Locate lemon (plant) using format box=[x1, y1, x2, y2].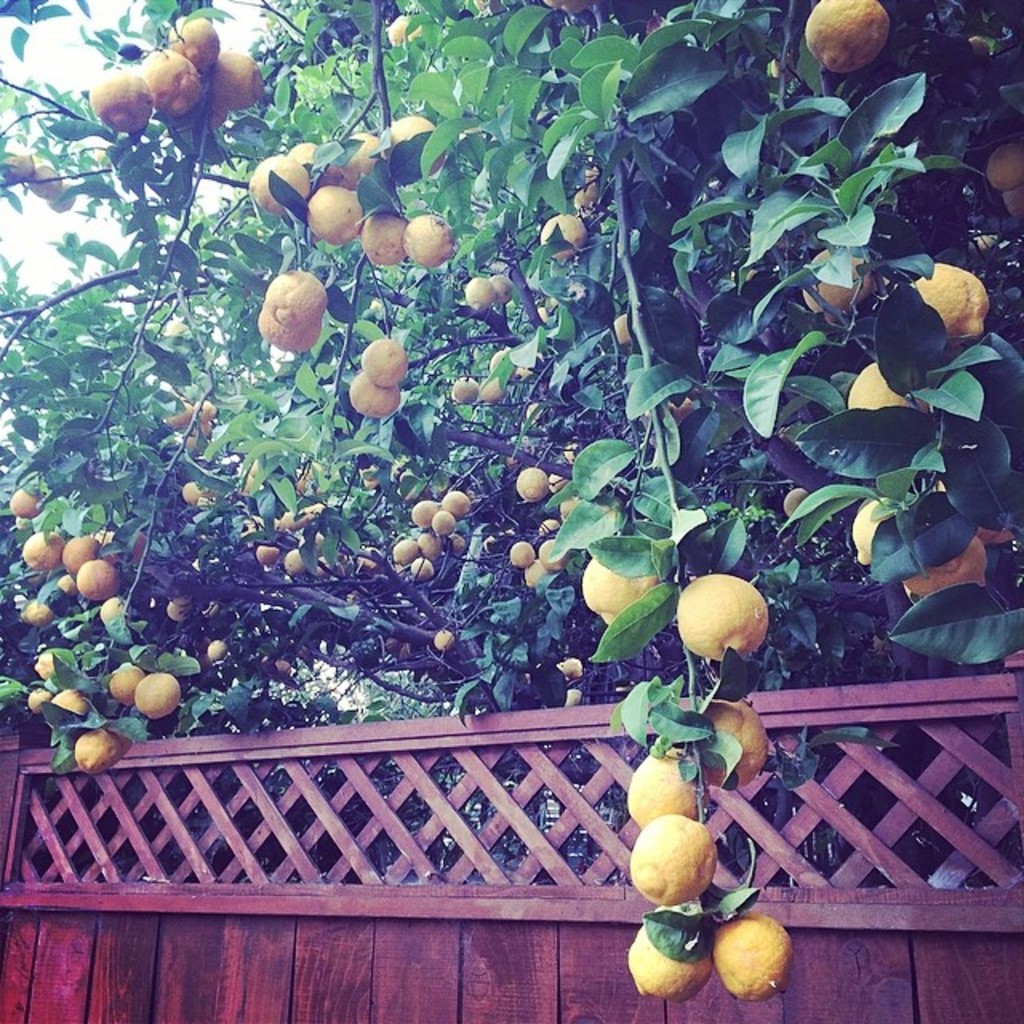
box=[107, 662, 142, 702].
